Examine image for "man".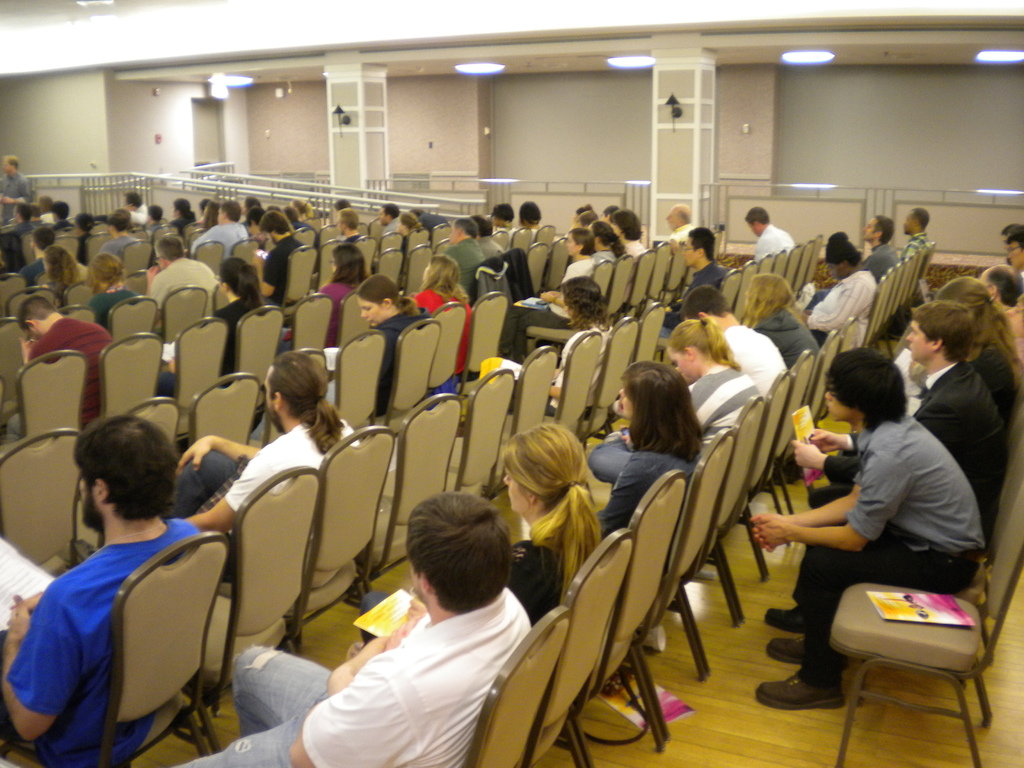
Examination result: {"left": 1005, "top": 229, "right": 1023, "bottom": 276}.
